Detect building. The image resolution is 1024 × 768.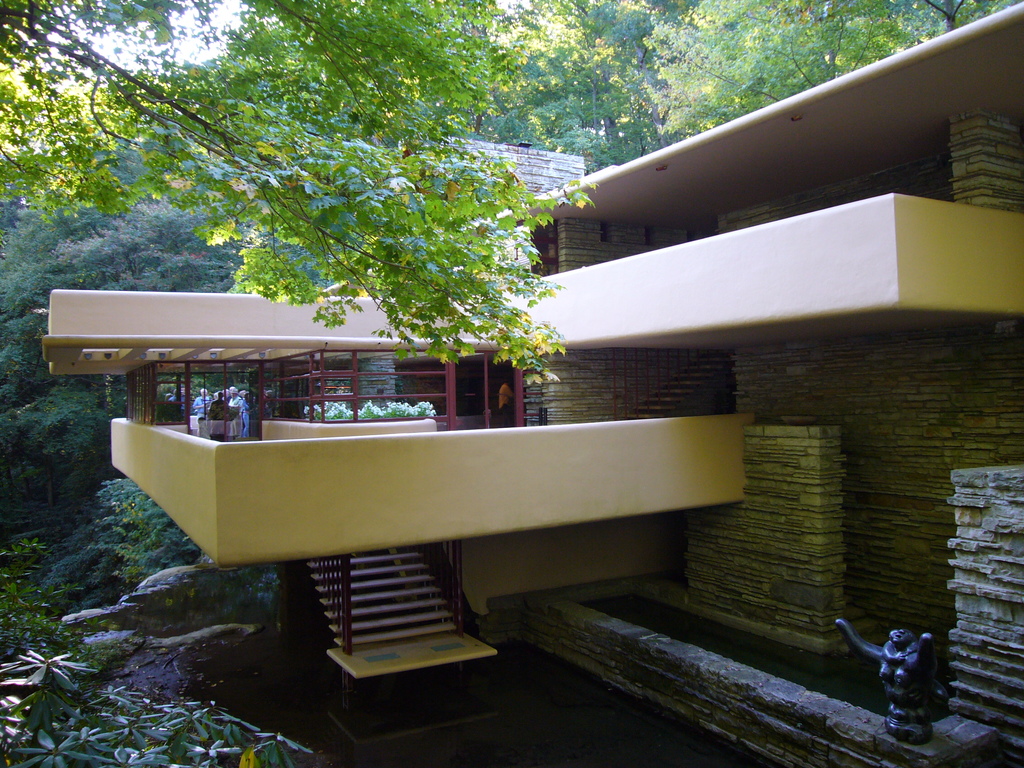
select_region(39, 0, 1023, 767).
